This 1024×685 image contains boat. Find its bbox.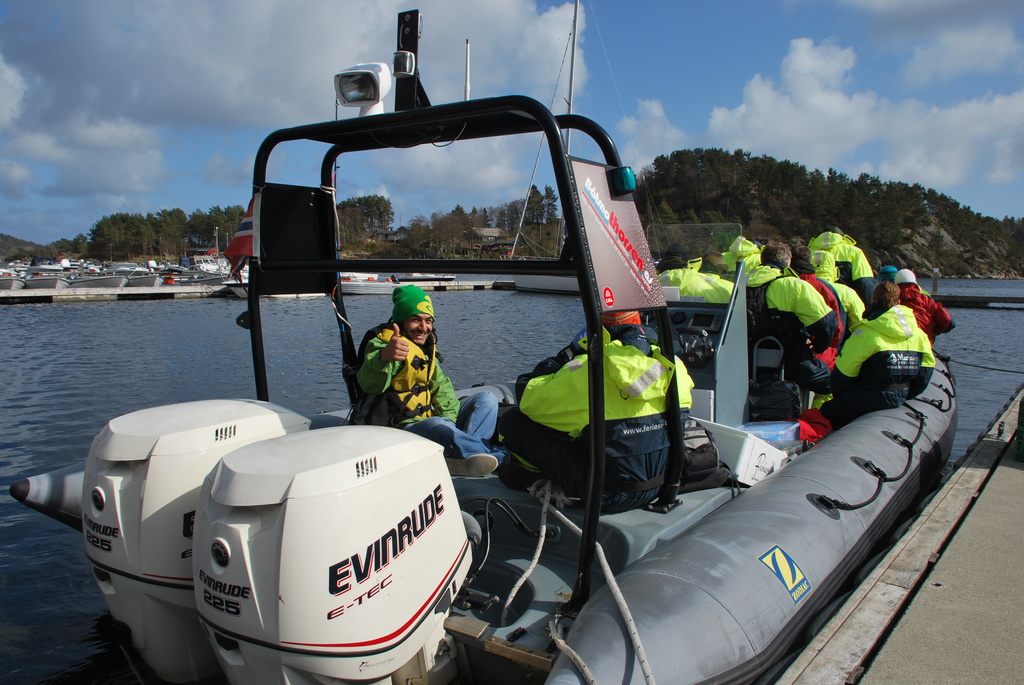
pyautogui.locateOnScreen(25, 271, 69, 290).
